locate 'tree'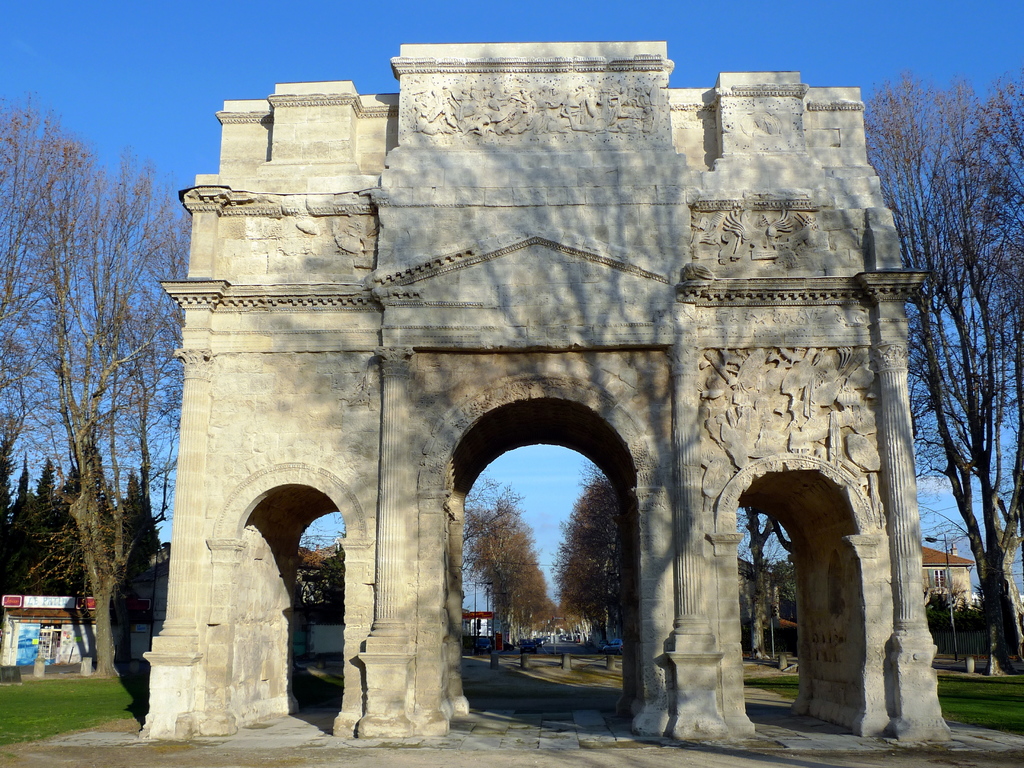
(734,507,797,659)
